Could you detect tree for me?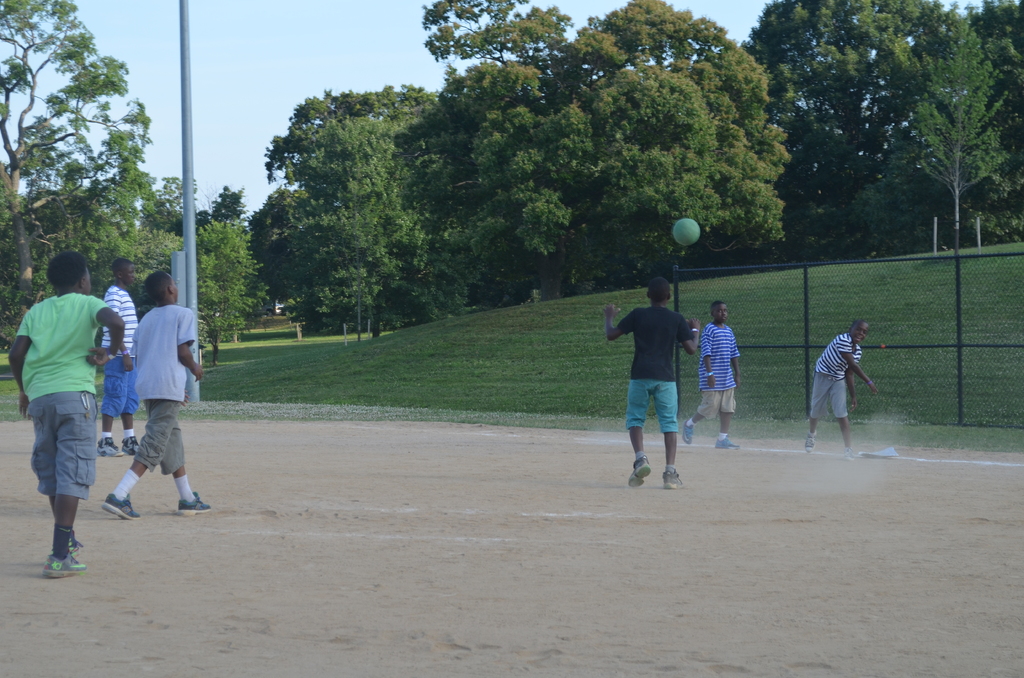
Detection result: [747, 0, 958, 245].
